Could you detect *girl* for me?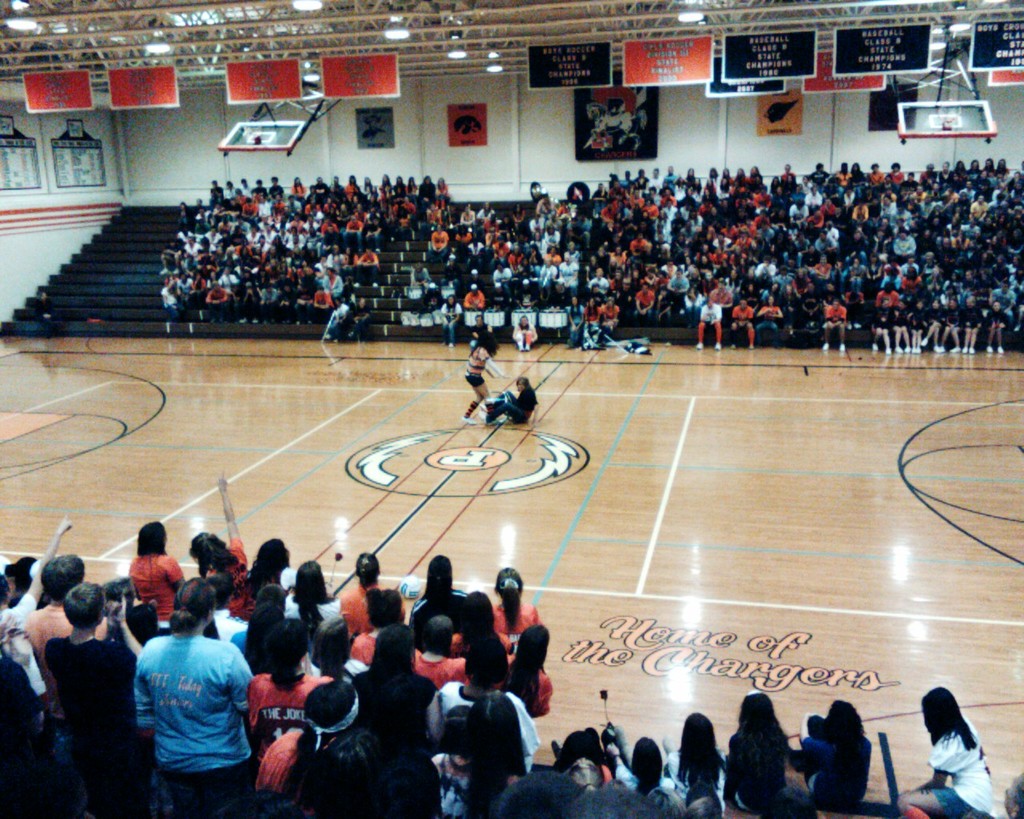
Detection result: bbox=[716, 683, 798, 818].
